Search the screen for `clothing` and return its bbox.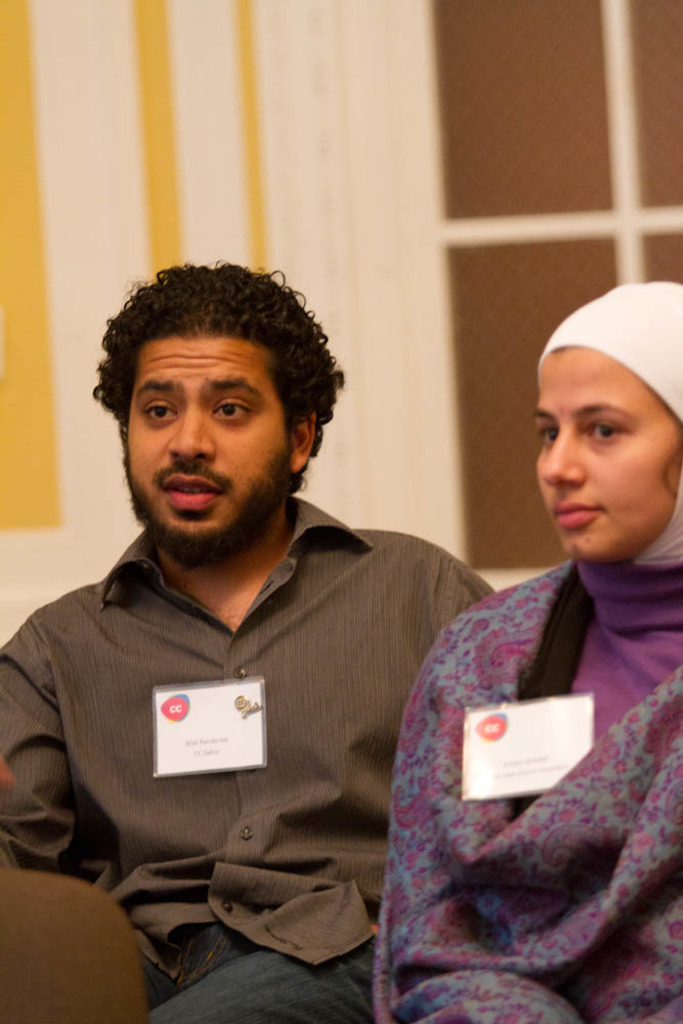
Found: locate(378, 553, 682, 1023).
